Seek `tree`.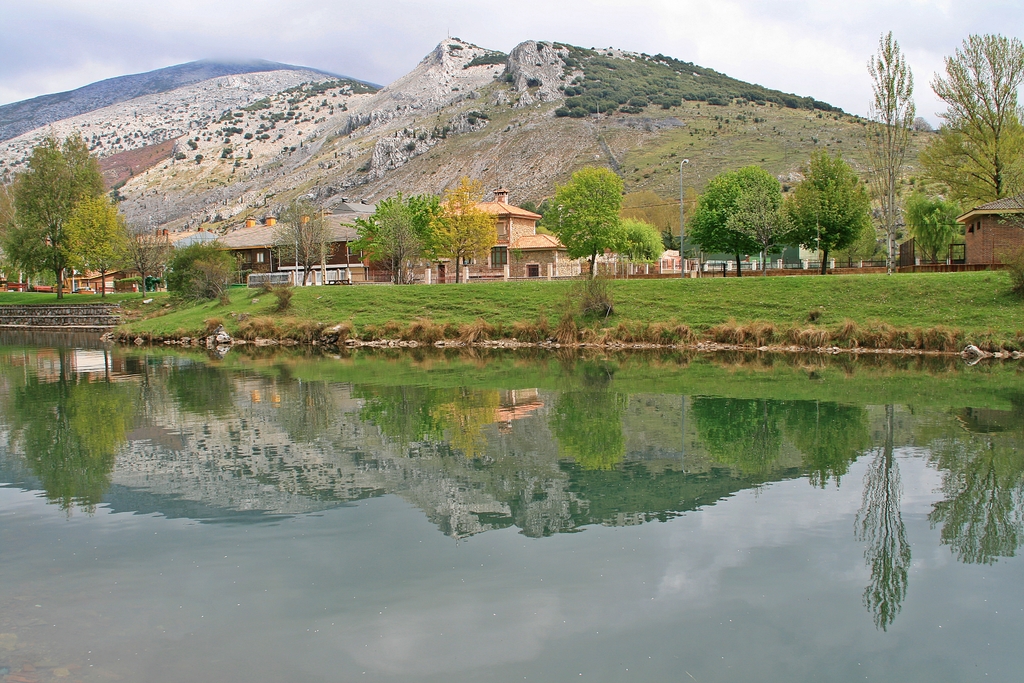
Rect(431, 182, 504, 282).
